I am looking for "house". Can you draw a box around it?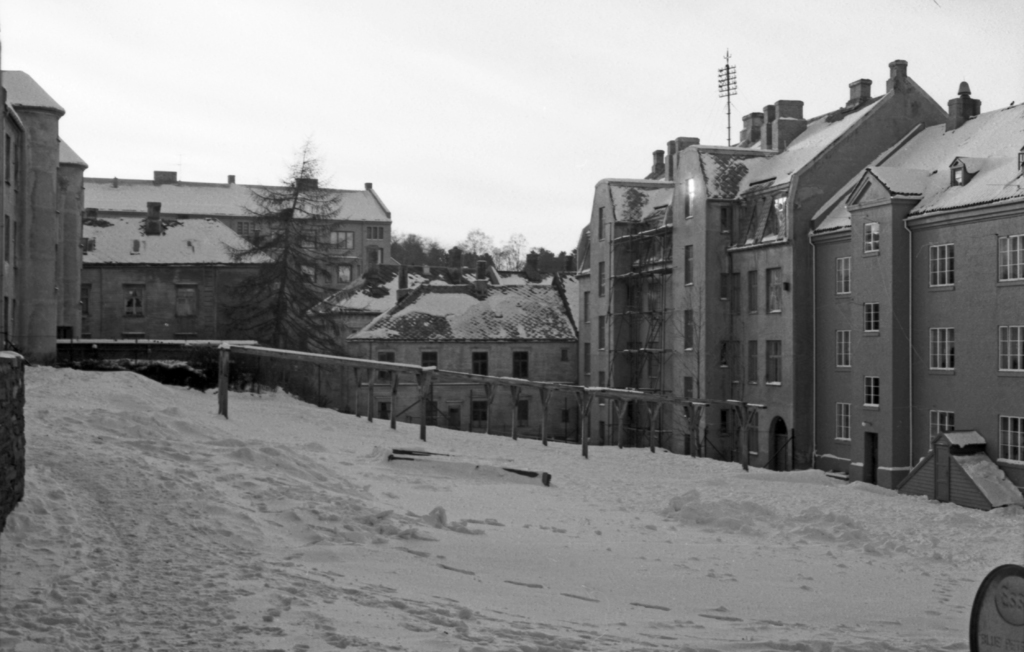
Sure, the bounding box is x1=564 y1=177 x2=673 y2=451.
